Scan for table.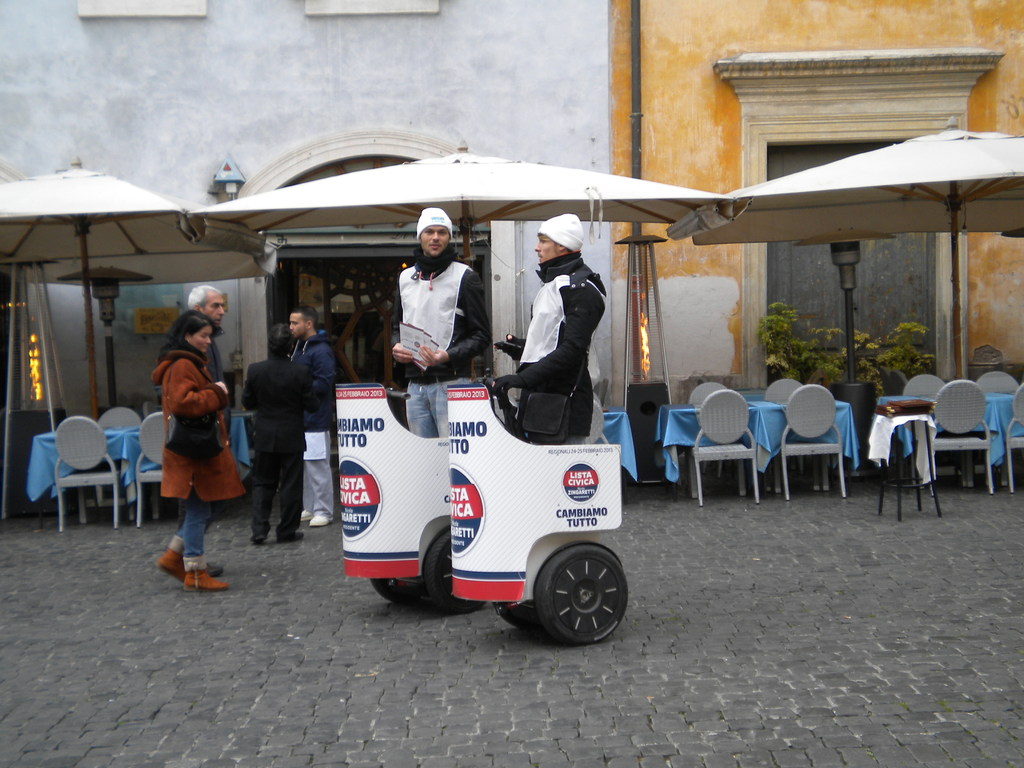
Scan result: bbox=[649, 397, 849, 497].
